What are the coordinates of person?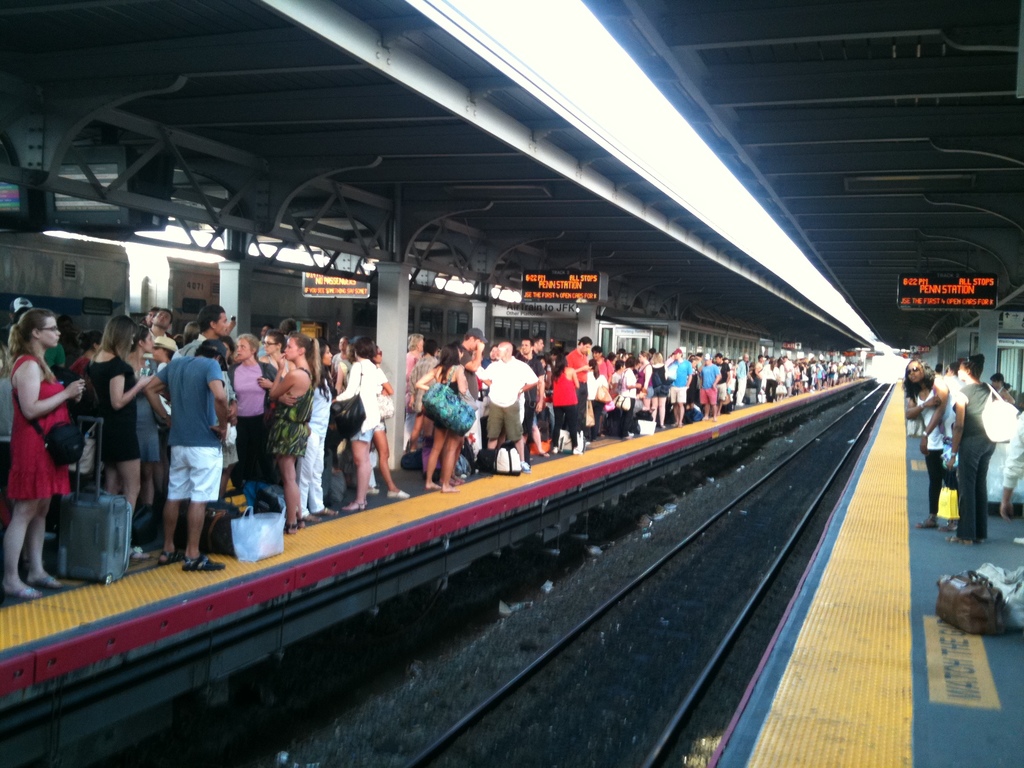
(328,339,349,381).
